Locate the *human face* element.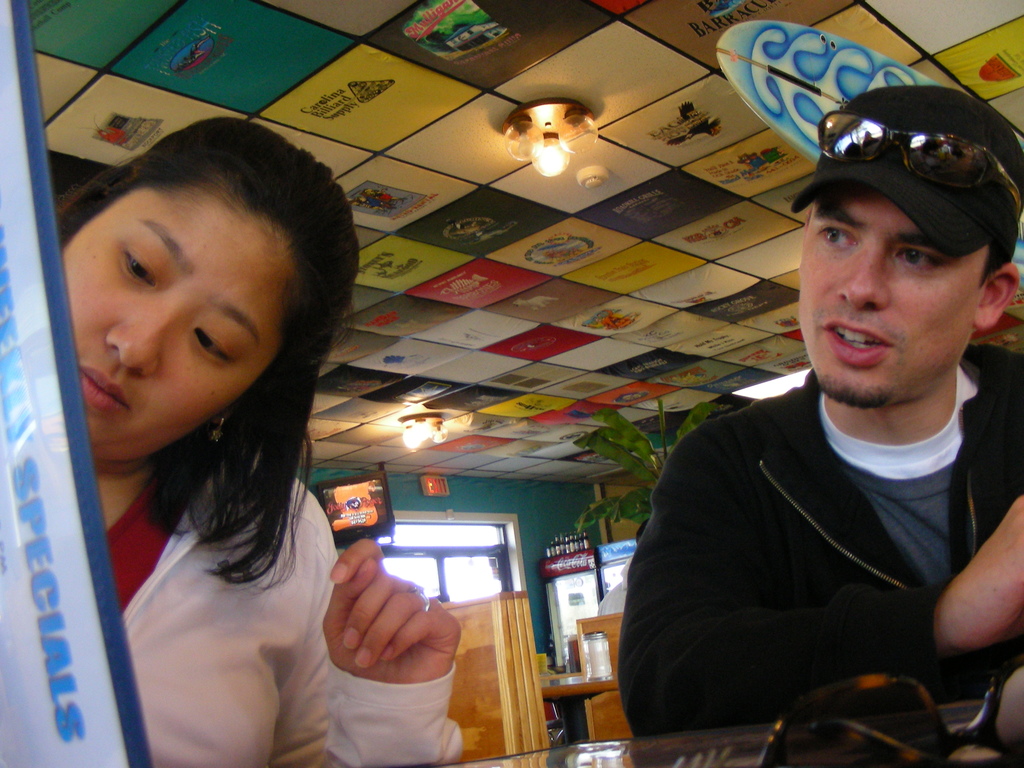
Element bbox: {"left": 800, "top": 186, "right": 988, "bottom": 407}.
